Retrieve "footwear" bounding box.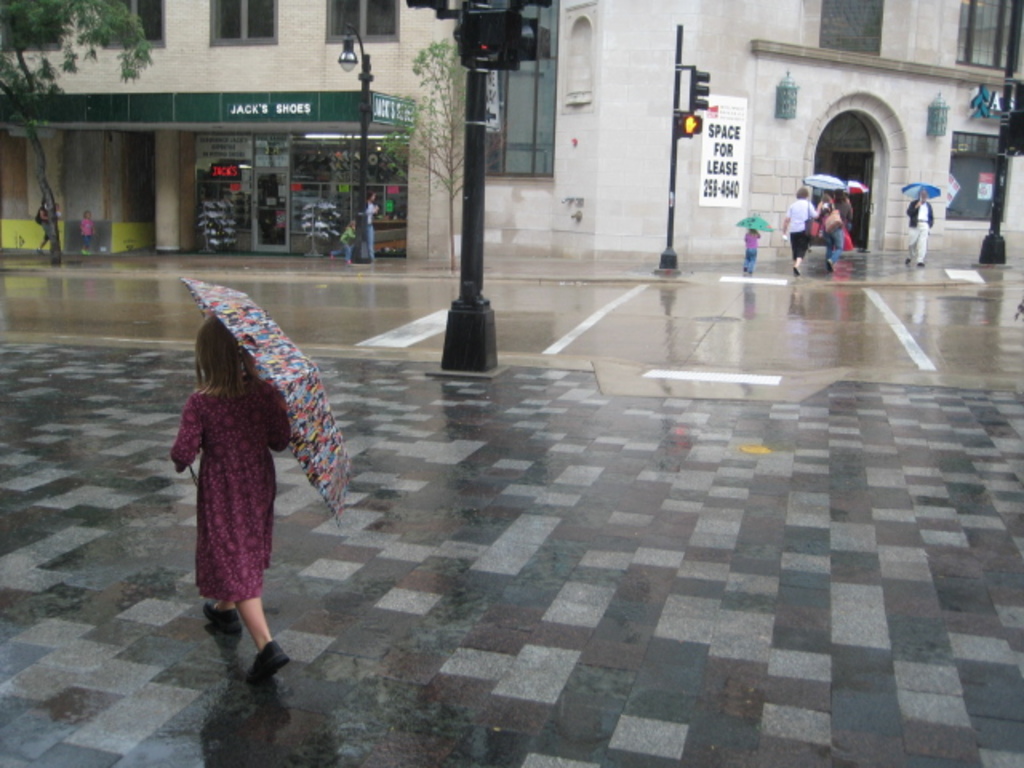
Bounding box: box(792, 264, 802, 278).
